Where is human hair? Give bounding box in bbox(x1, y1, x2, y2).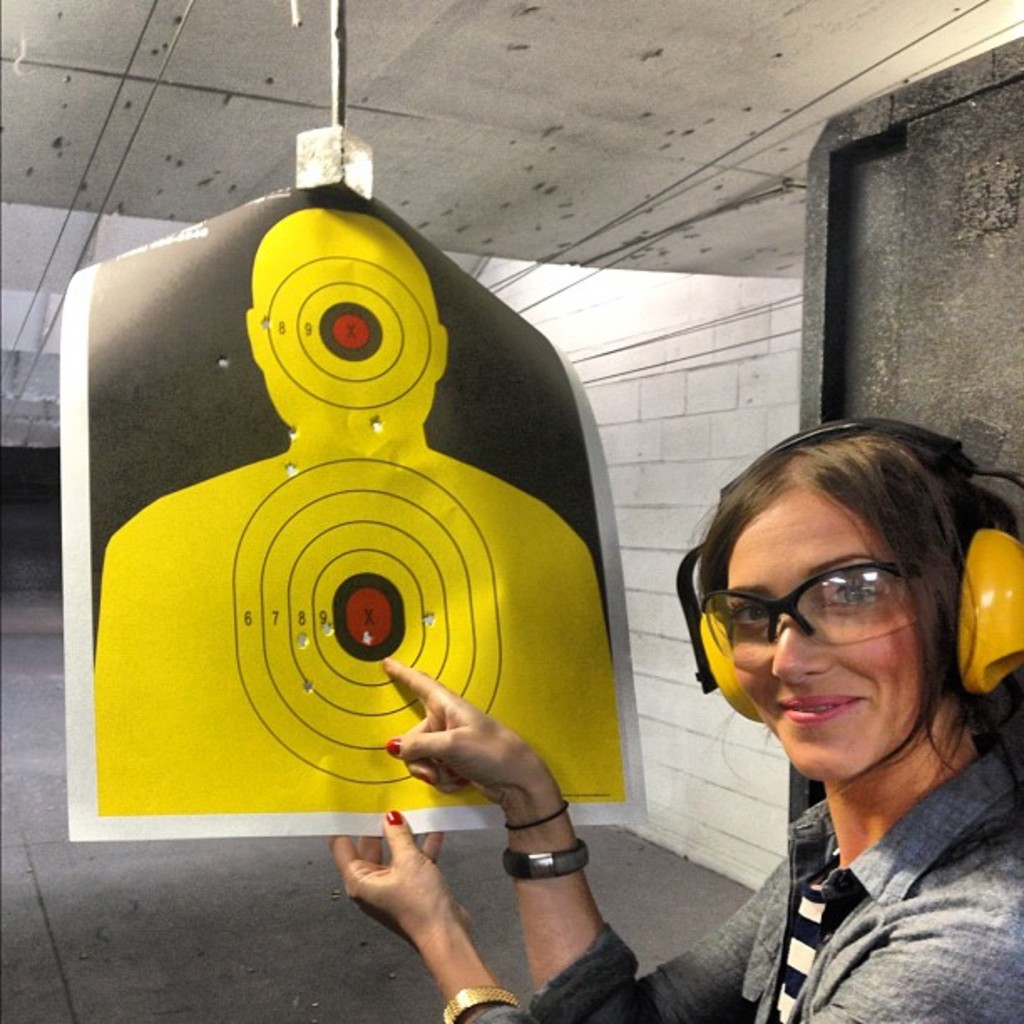
bbox(646, 417, 987, 817).
